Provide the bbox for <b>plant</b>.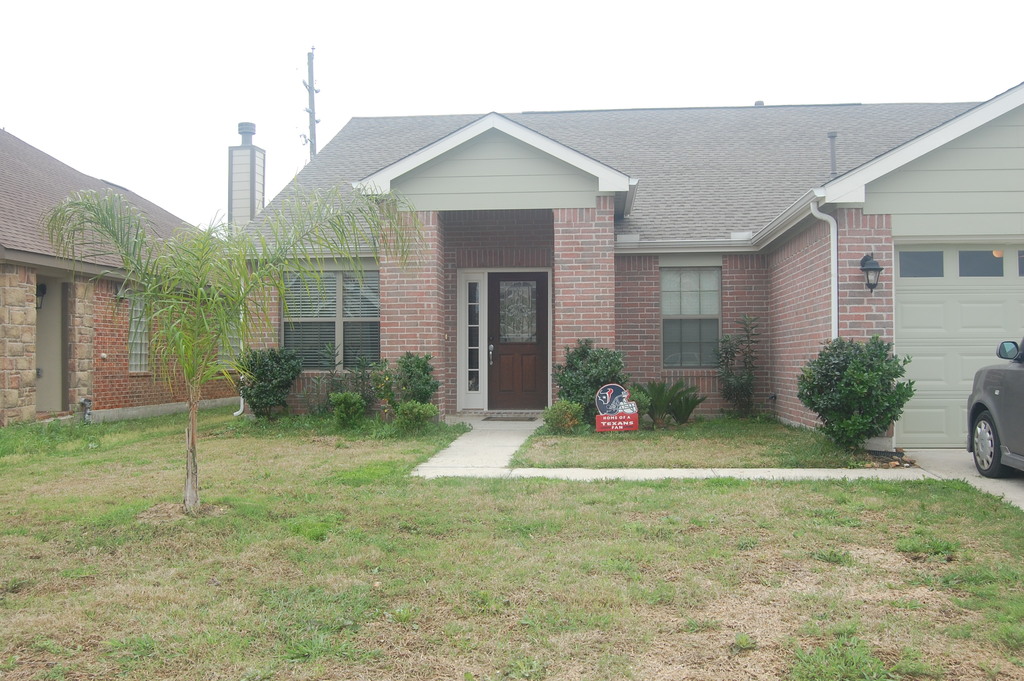
x1=645 y1=380 x2=701 y2=420.
